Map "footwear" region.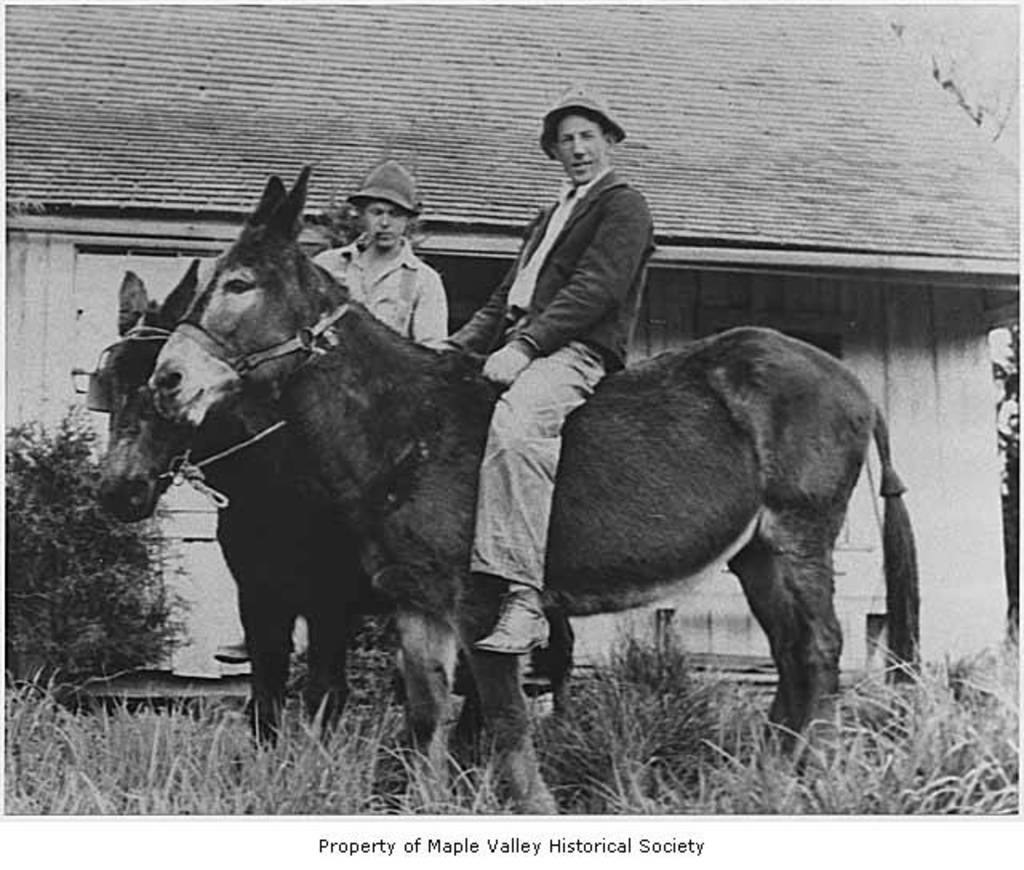
Mapped to 210 640 254 664.
